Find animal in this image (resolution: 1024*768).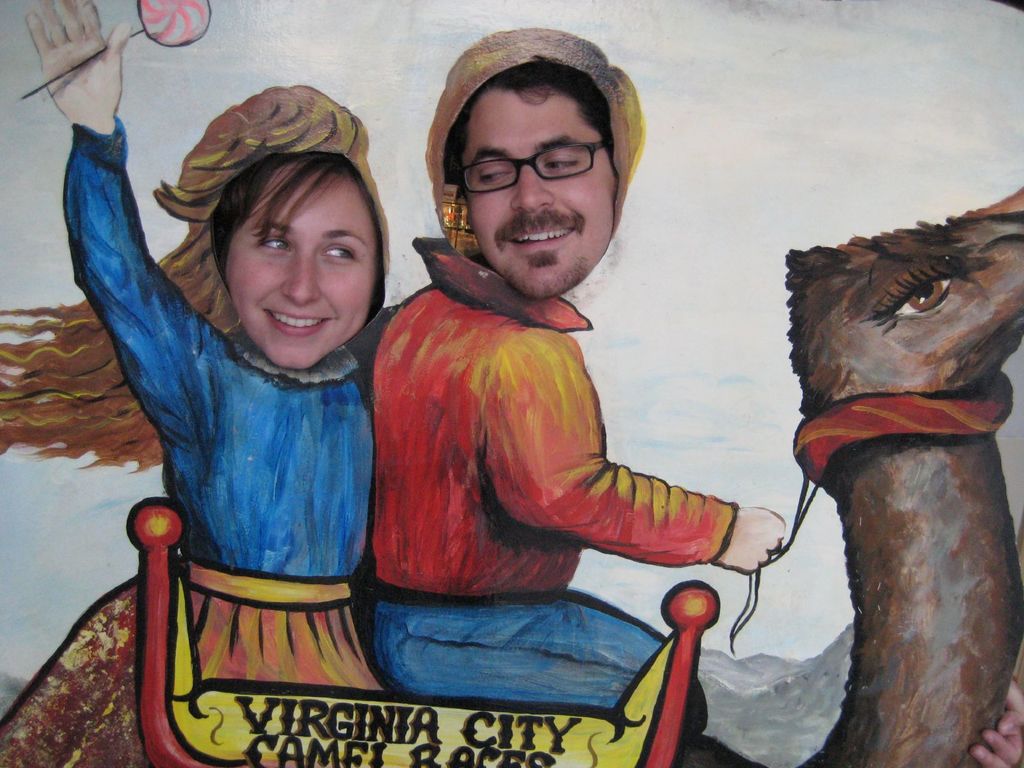
{"x1": 0, "y1": 184, "x2": 1023, "y2": 767}.
